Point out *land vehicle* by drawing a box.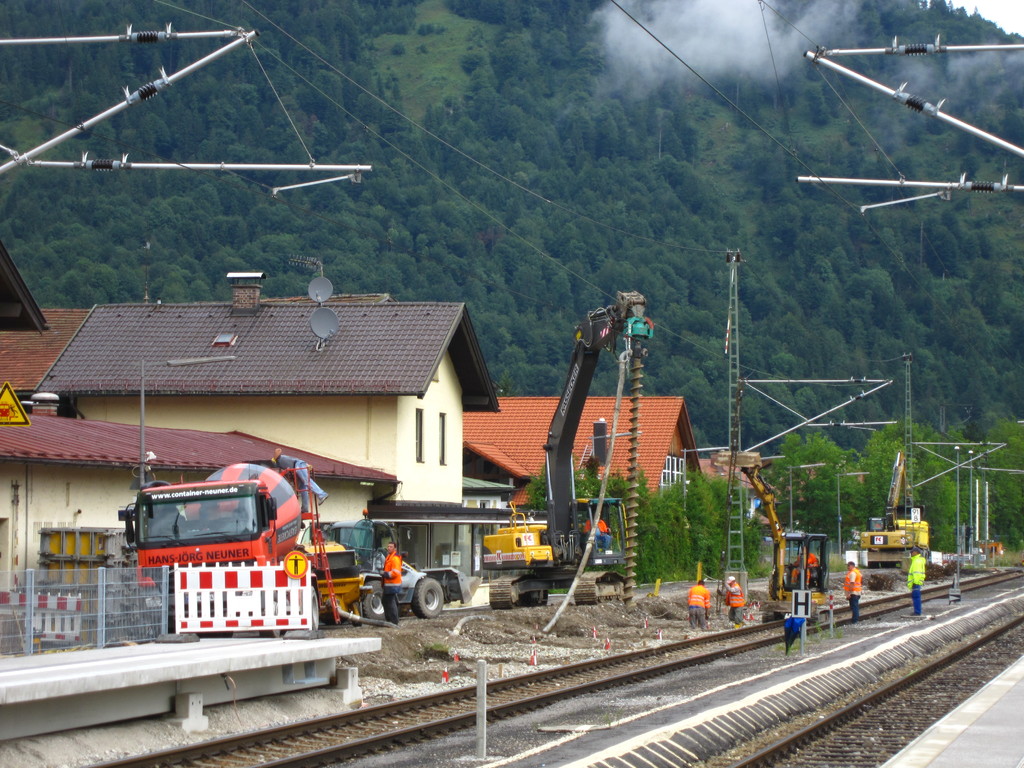
[710, 452, 829, 606].
